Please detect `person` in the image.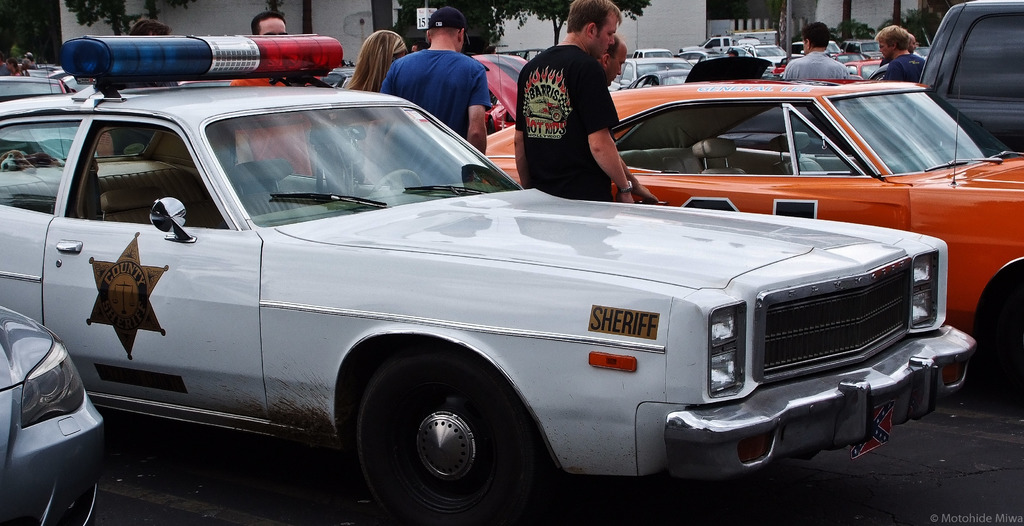
96:8:176:159.
